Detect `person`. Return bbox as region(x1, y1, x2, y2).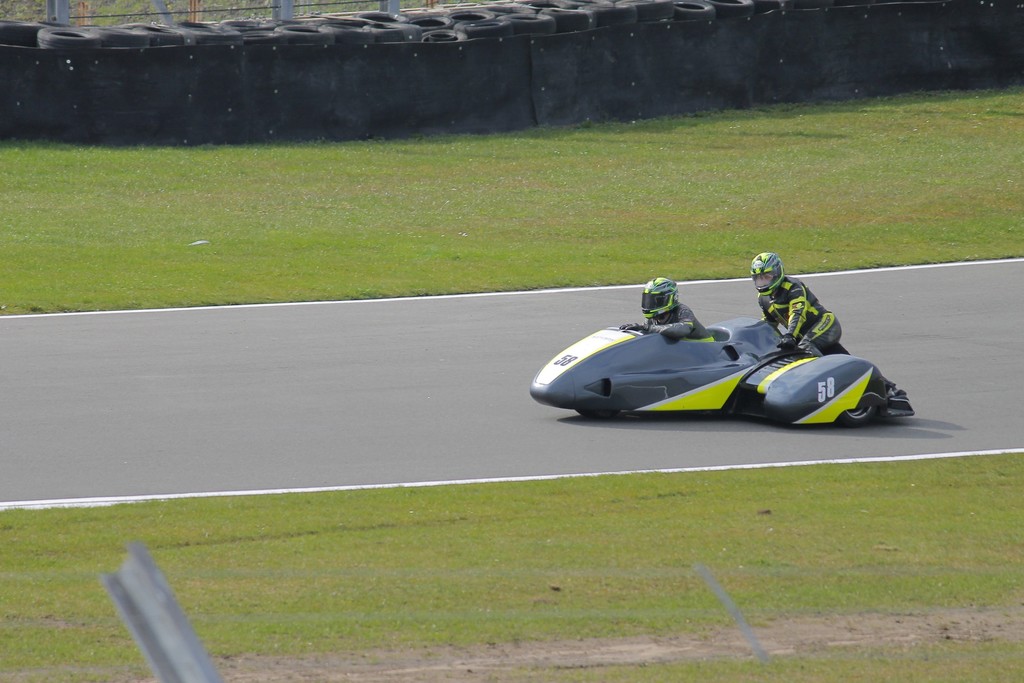
region(756, 241, 820, 354).
